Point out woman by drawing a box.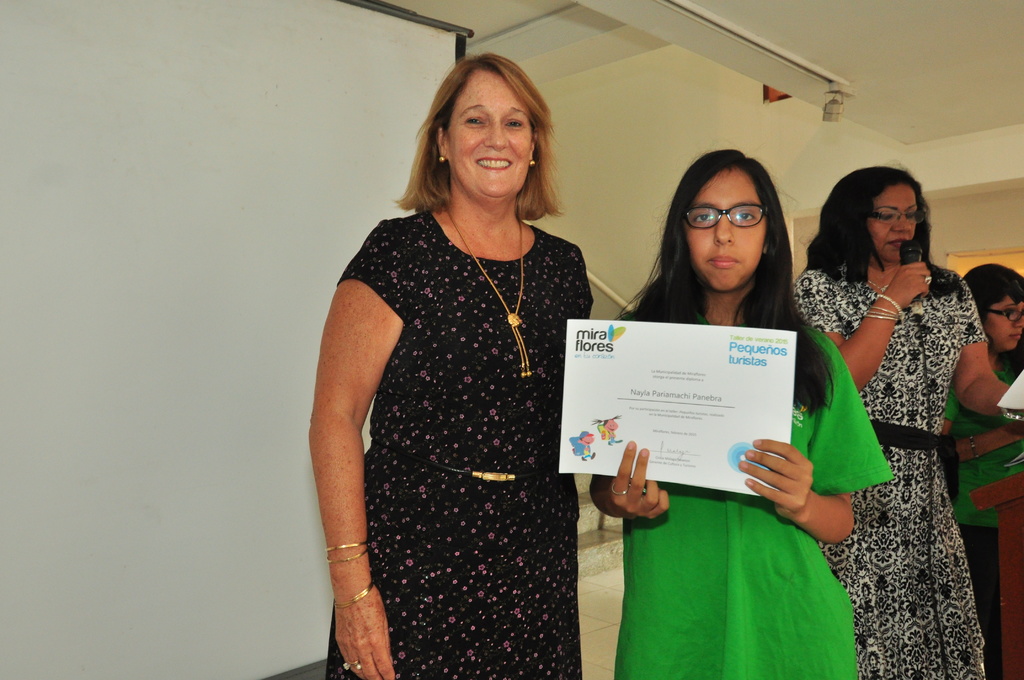
x1=614, y1=147, x2=897, y2=679.
